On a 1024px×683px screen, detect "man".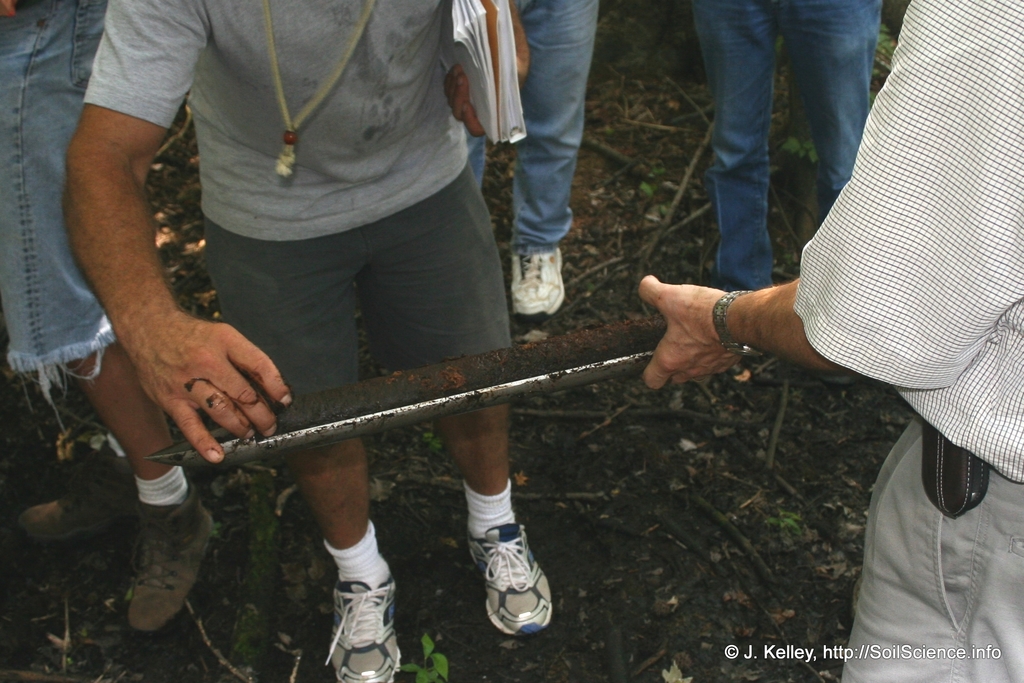
region(61, 0, 554, 682).
